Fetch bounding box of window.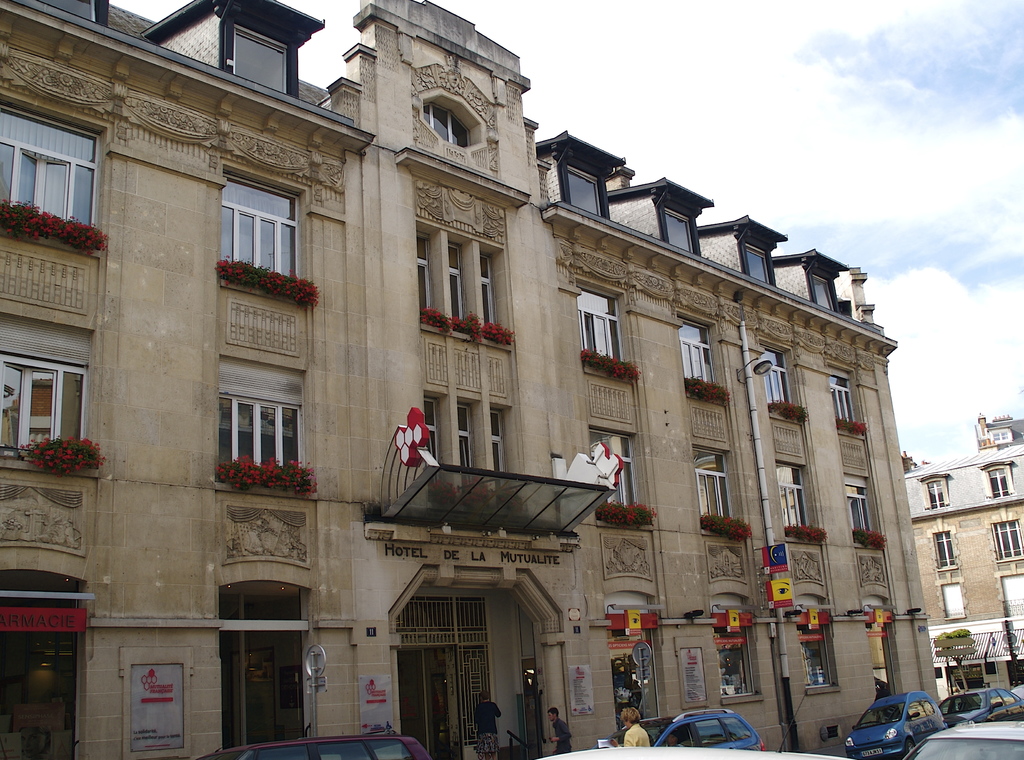
Bbox: (816, 274, 834, 308).
